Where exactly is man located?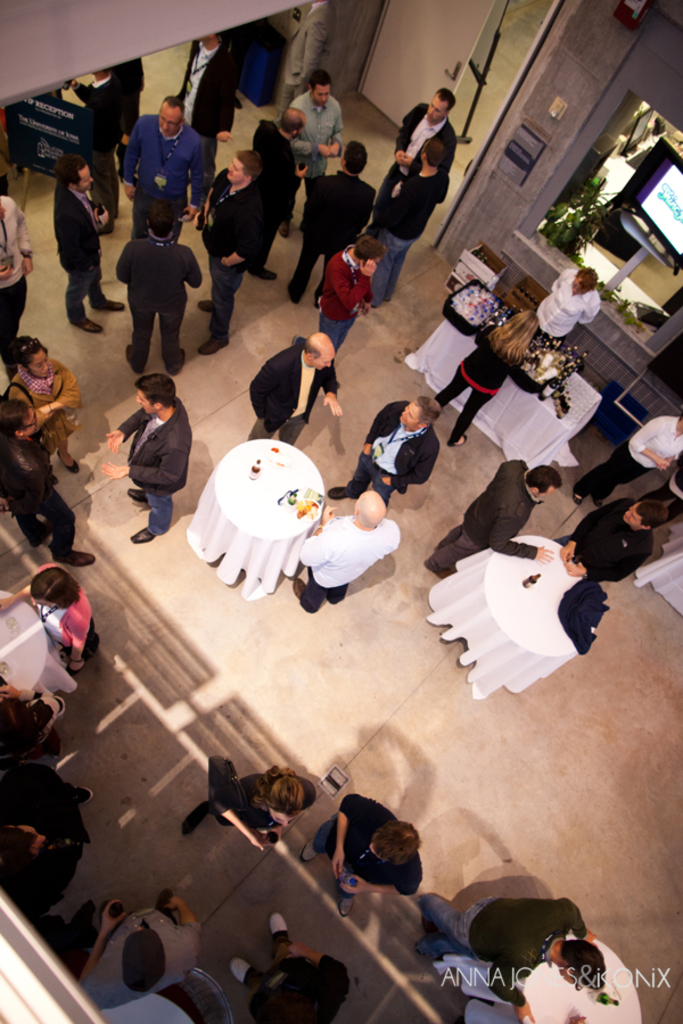
Its bounding box is [530, 270, 606, 345].
